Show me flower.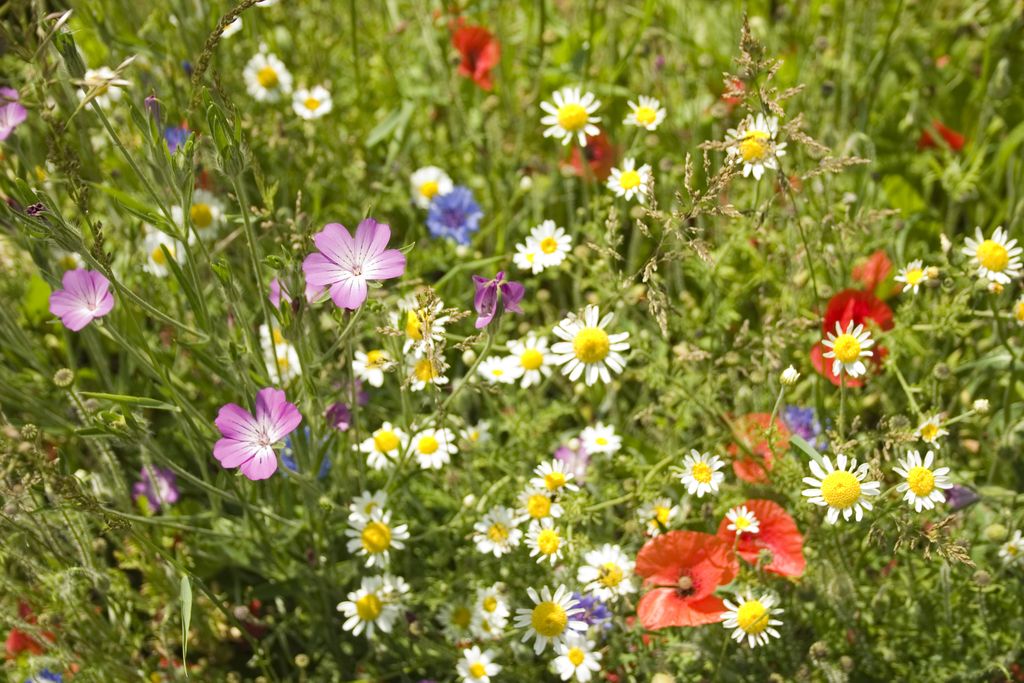
flower is here: <bbox>303, 217, 404, 313</bbox>.
